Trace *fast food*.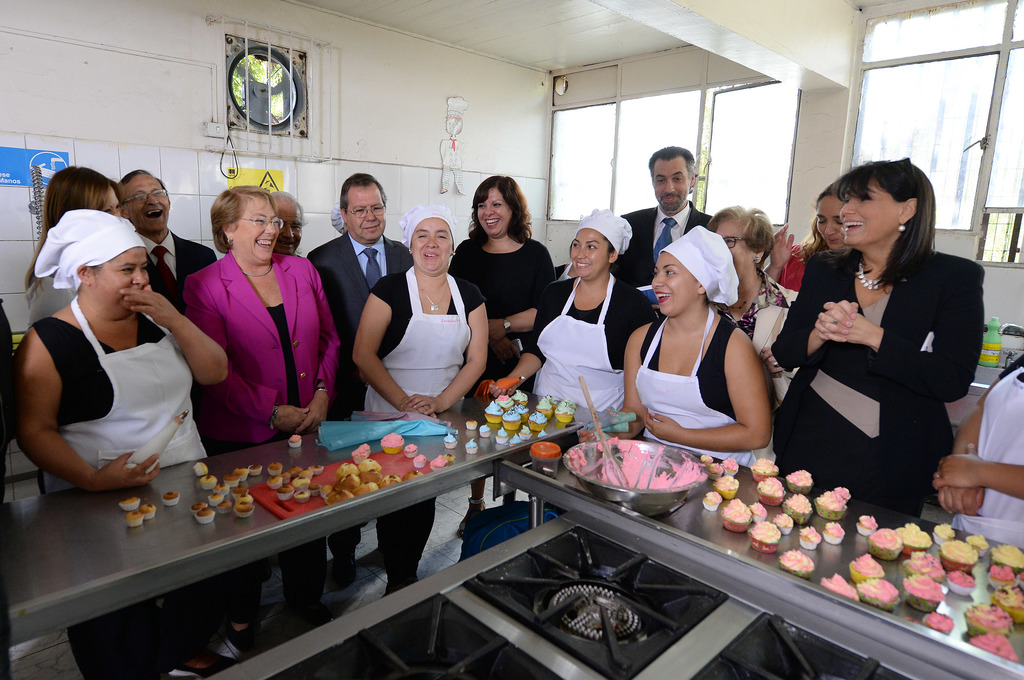
Traced to <box>487,400,504,420</box>.
